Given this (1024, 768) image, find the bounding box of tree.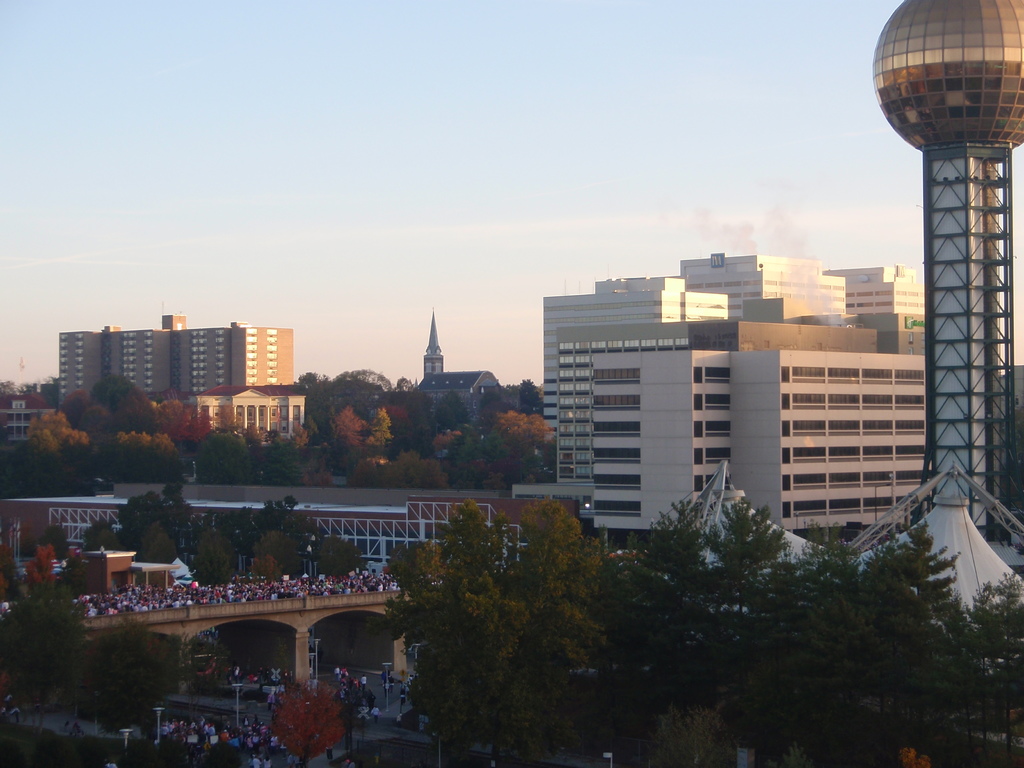
42:524:68:561.
